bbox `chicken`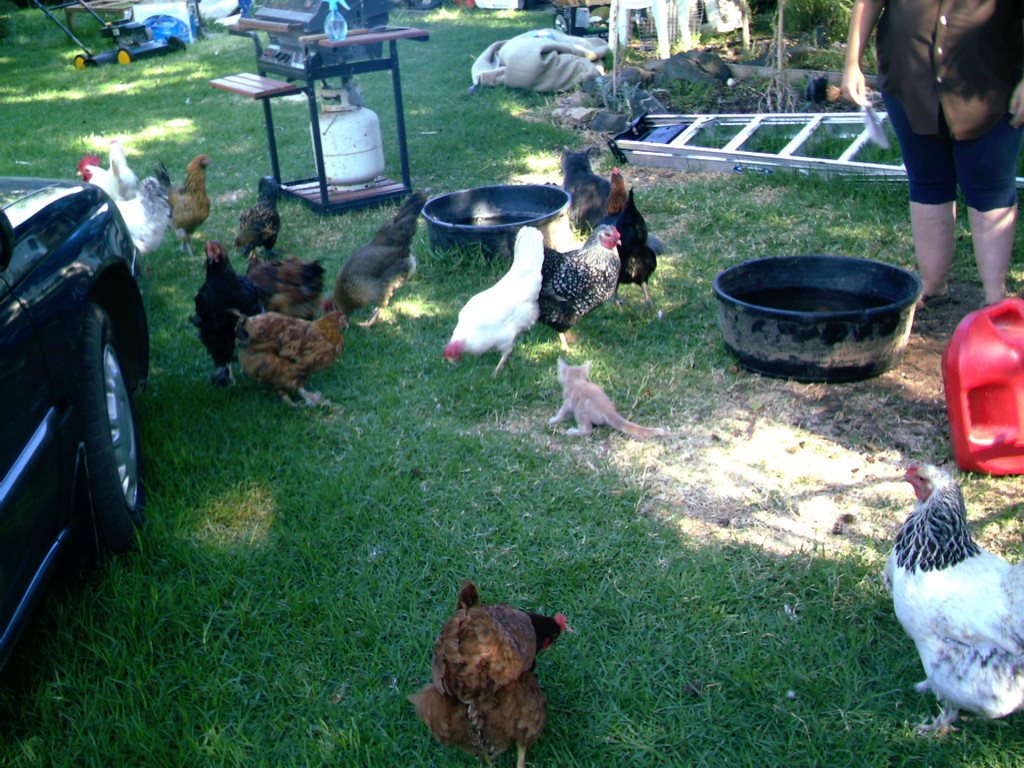
(x1=178, y1=232, x2=271, y2=390)
